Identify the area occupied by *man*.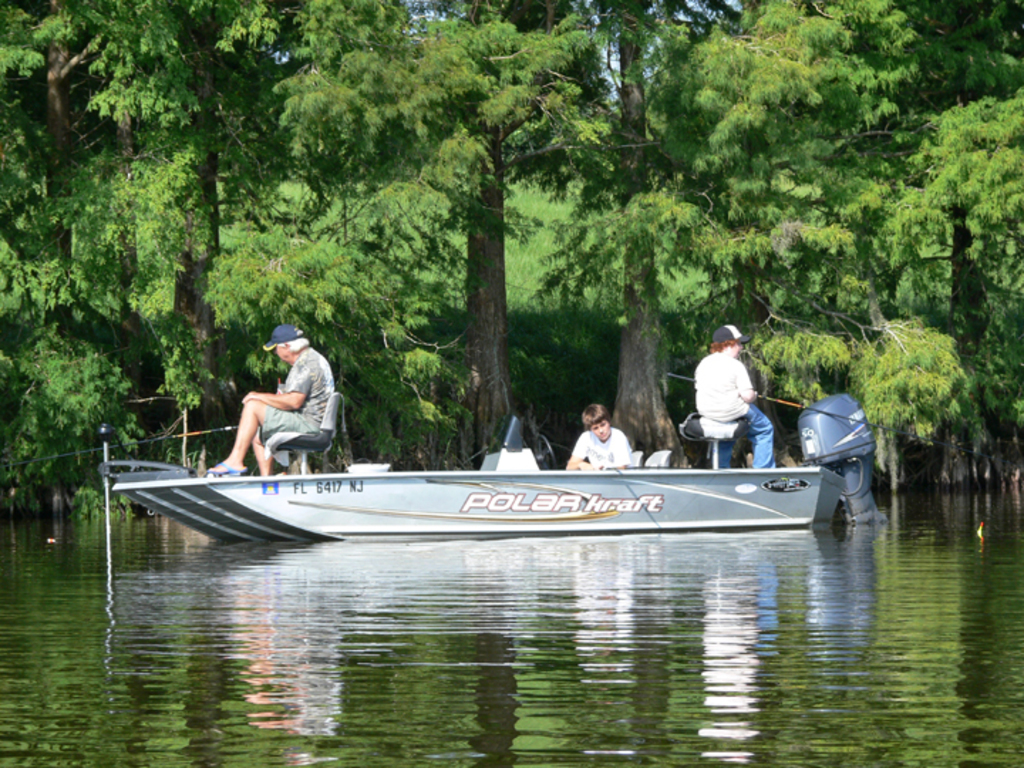
Area: (left=209, top=323, right=336, bottom=478).
